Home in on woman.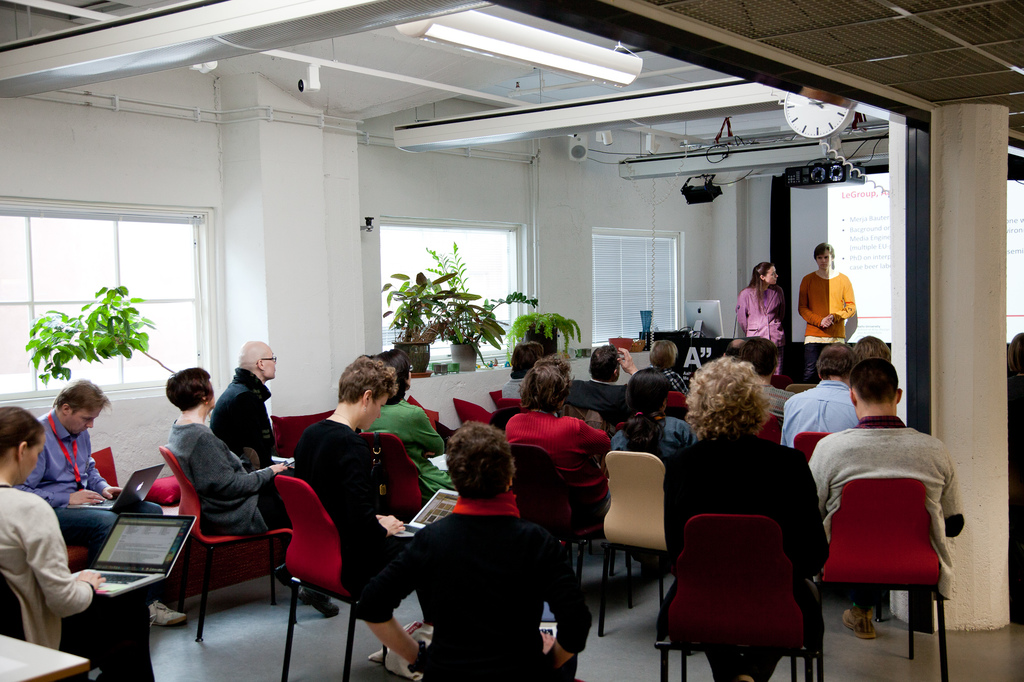
Homed in at bbox=[358, 351, 454, 507].
